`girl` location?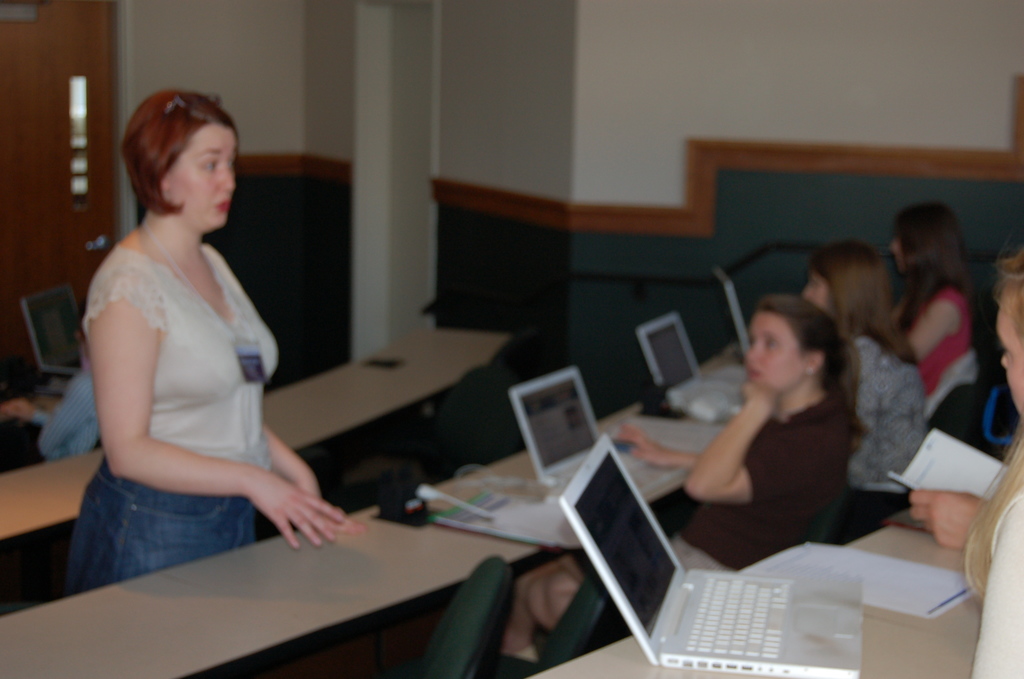
[884,199,985,419]
